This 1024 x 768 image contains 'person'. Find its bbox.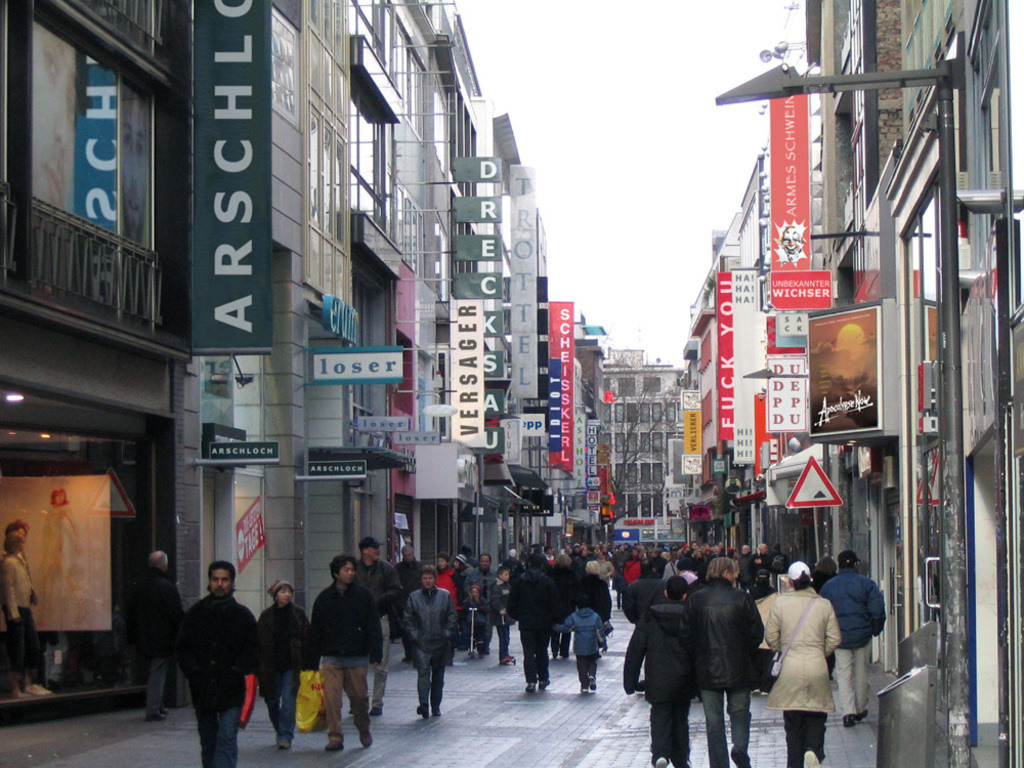
region(3, 527, 50, 701).
